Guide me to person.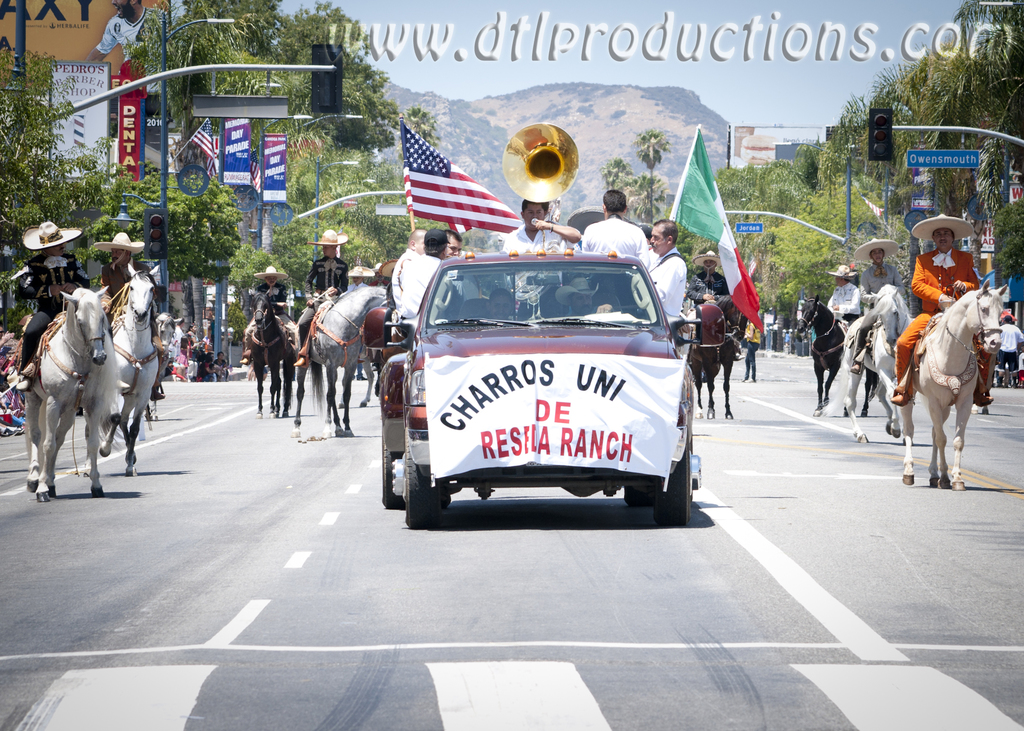
Guidance: BBox(481, 289, 517, 332).
